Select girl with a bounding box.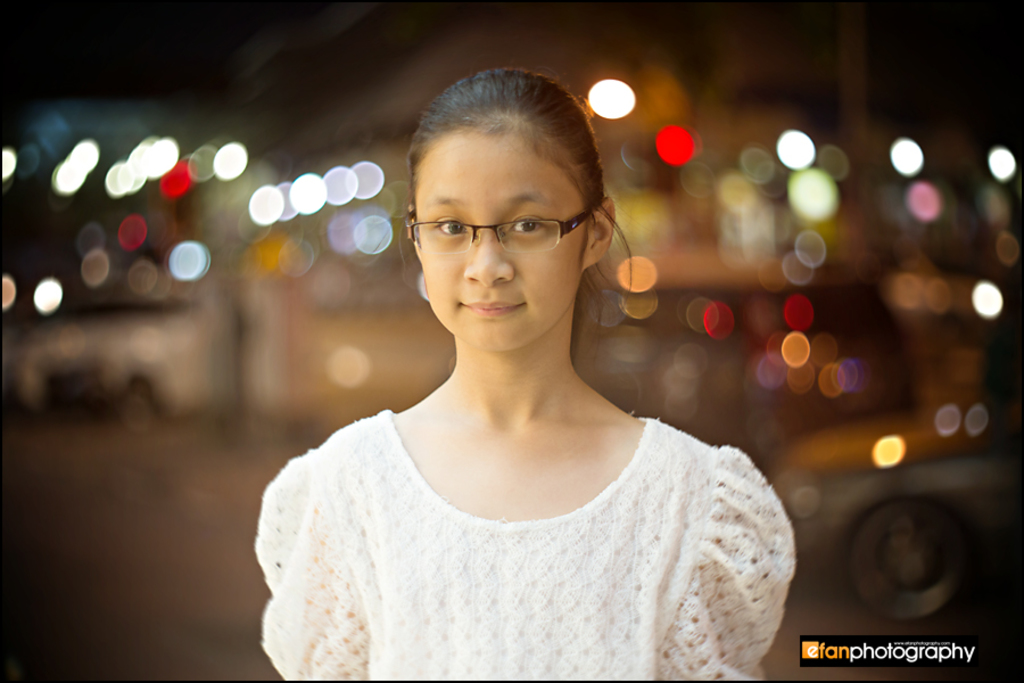
rect(257, 72, 798, 682).
